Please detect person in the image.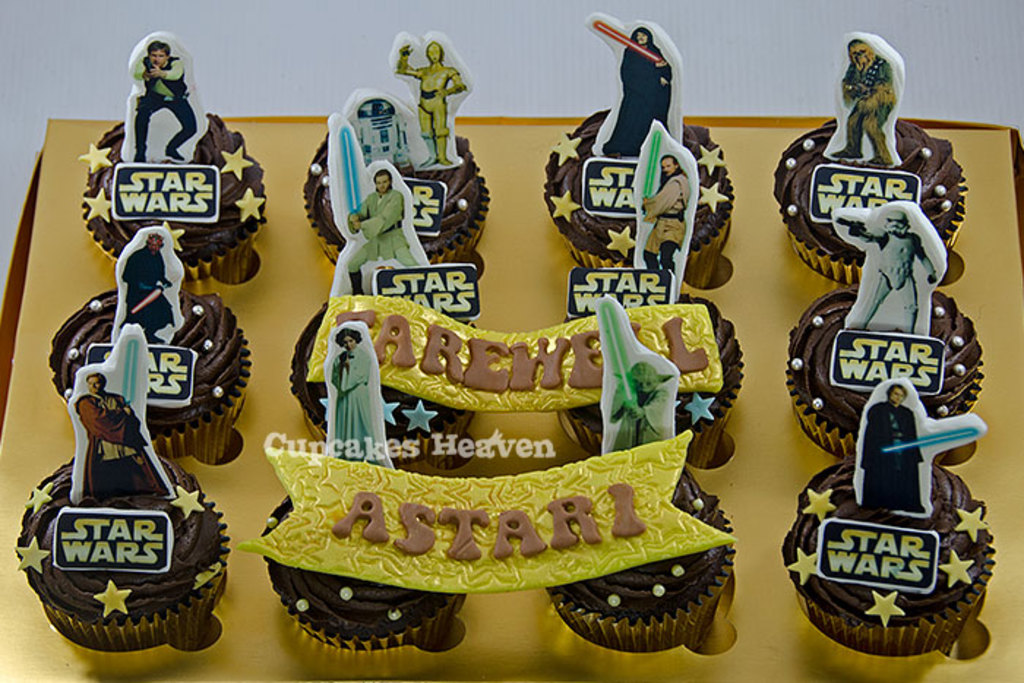
607 20 671 158.
